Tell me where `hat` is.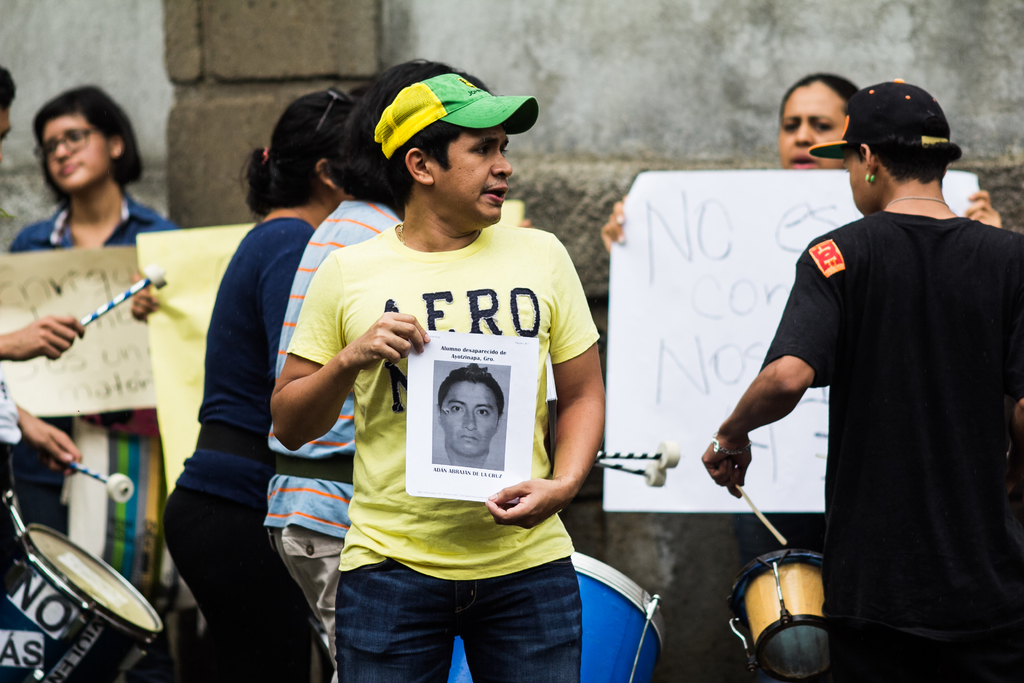
`hat` is at select_region(372, 73, 538, 163).
